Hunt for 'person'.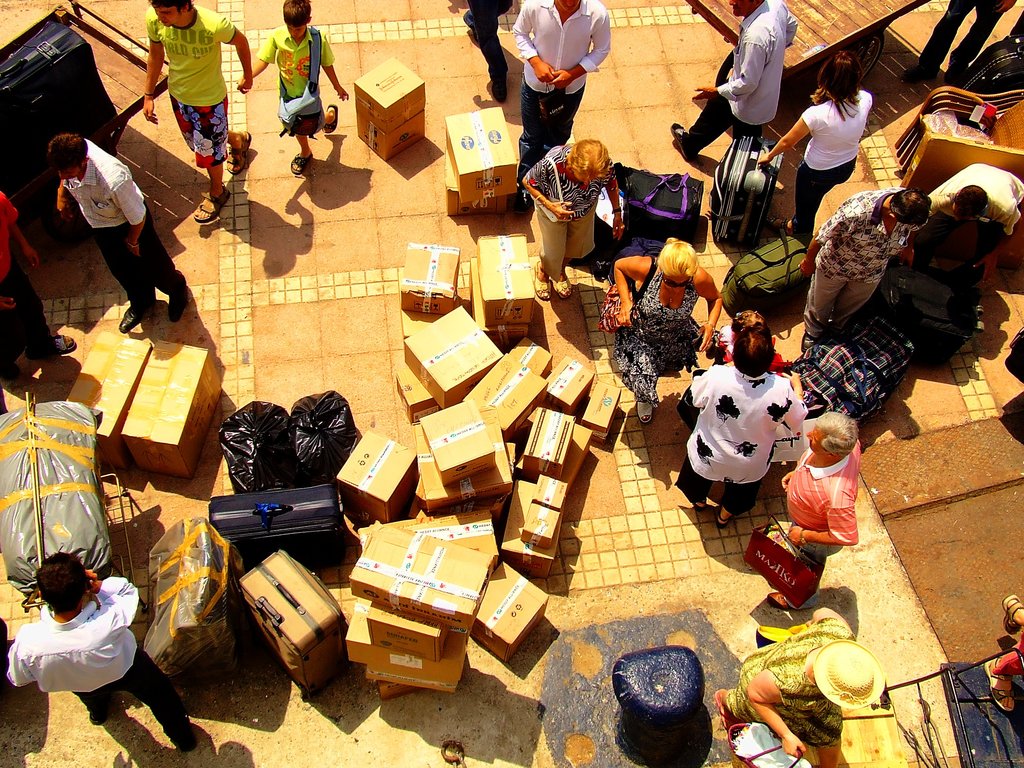
Hunted down at <region>137, 0, 248, 228</region>.
